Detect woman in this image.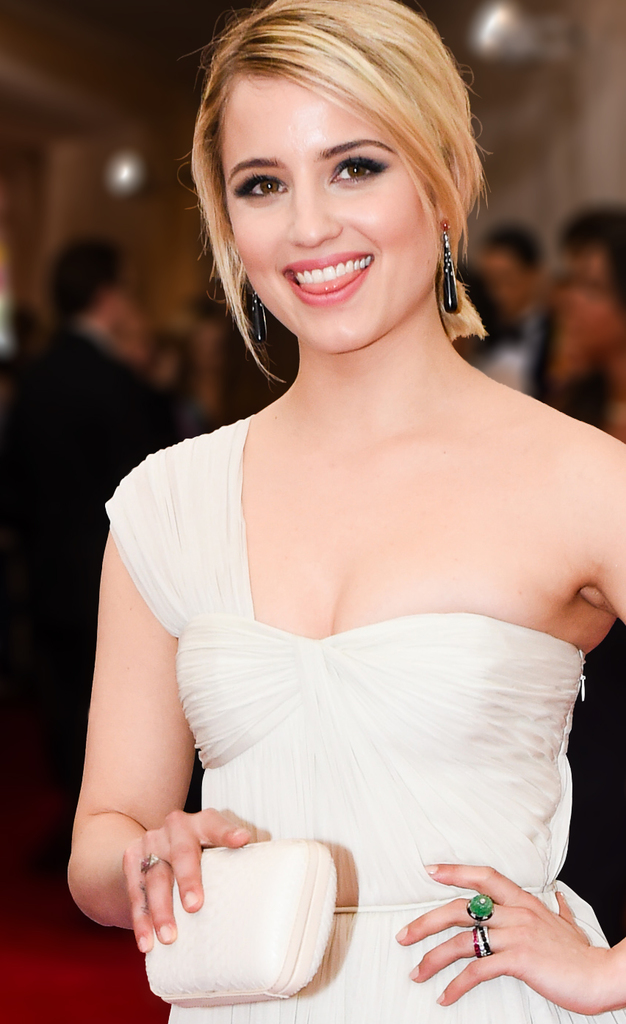
Detection: 60/13/625/955.
